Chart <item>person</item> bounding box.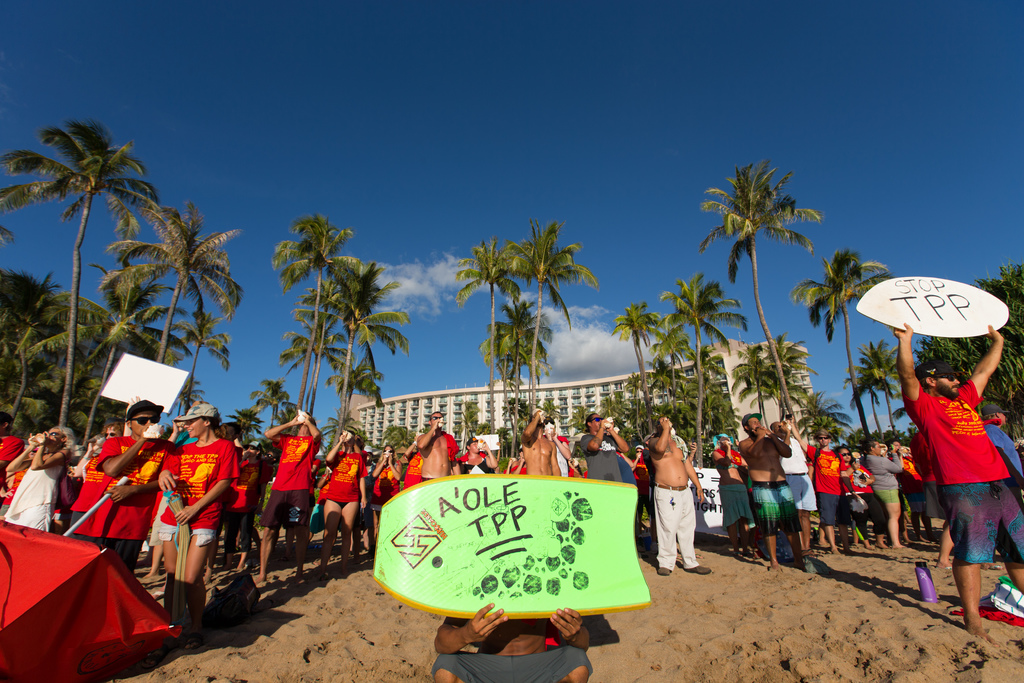
Charted: <box>834,448,890,548</box>.
